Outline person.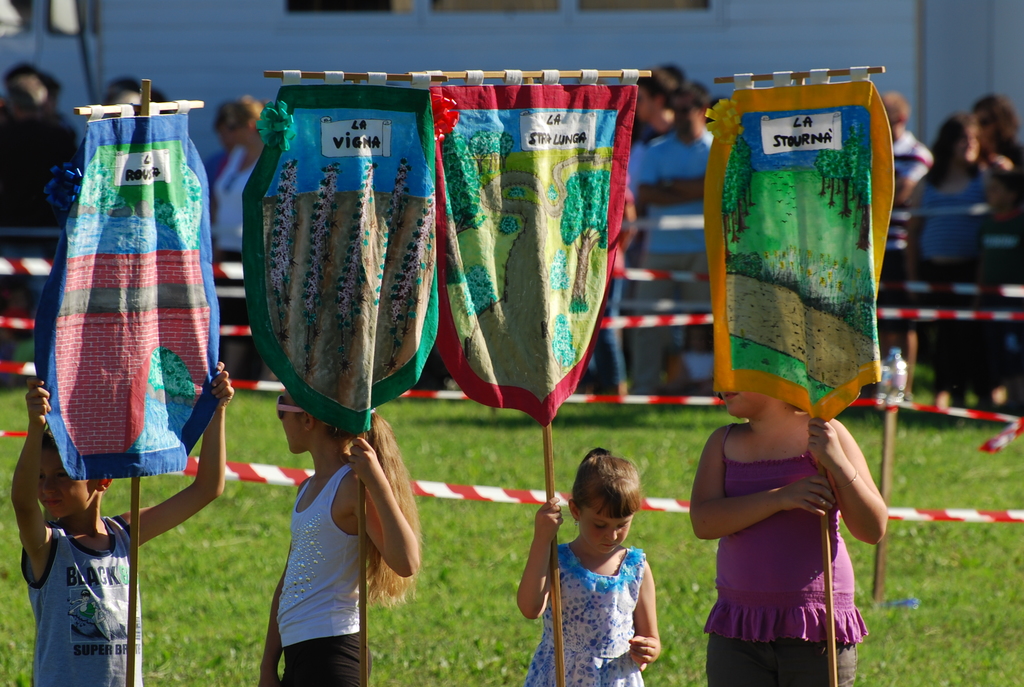
Outline: [left=515, top=448, right=659, bottom=686].
